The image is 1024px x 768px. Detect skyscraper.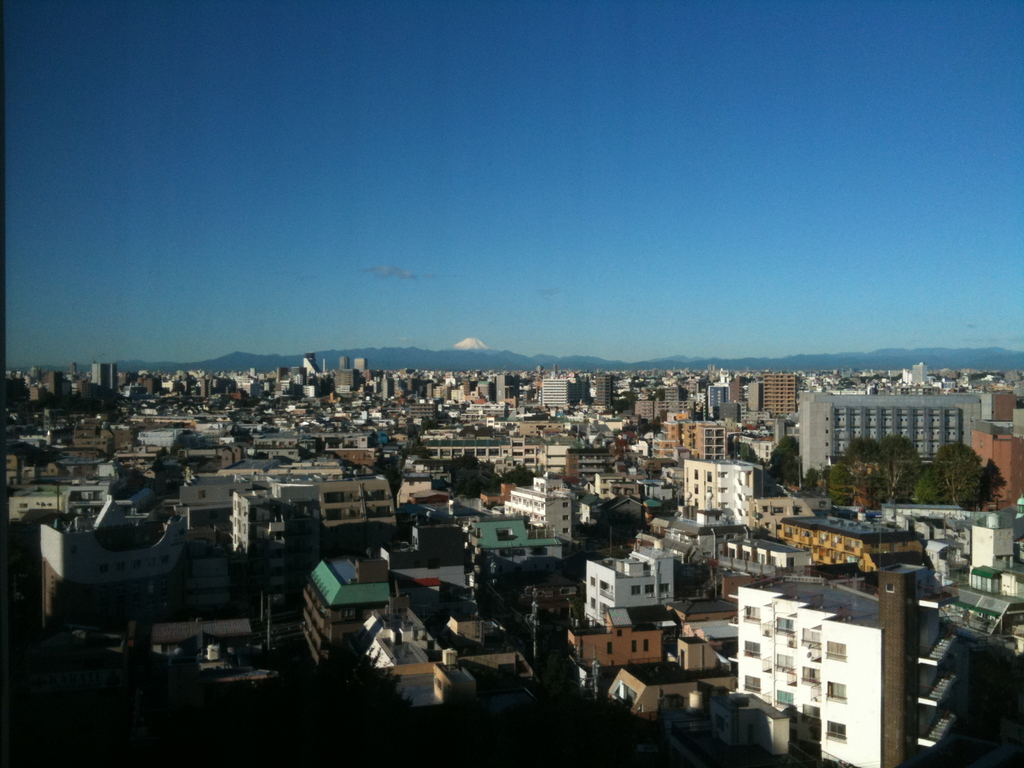
Detection: x1=538 y1=373 x2=573 y2=412.
